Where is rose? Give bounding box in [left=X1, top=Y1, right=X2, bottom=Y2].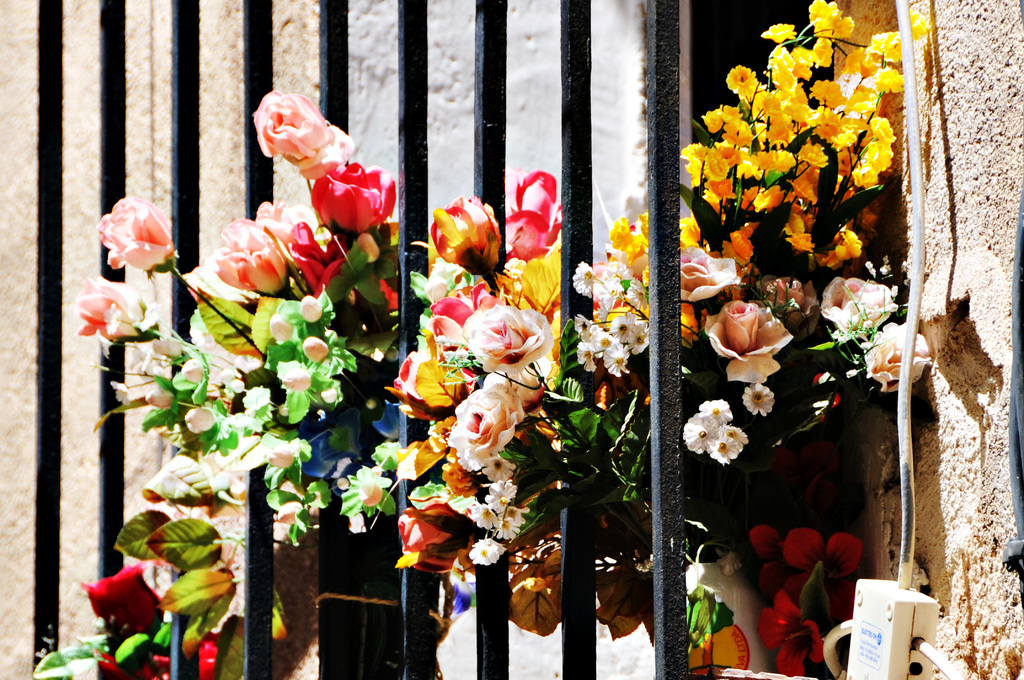
[left=821, top=276, right=895, bottom=334].
